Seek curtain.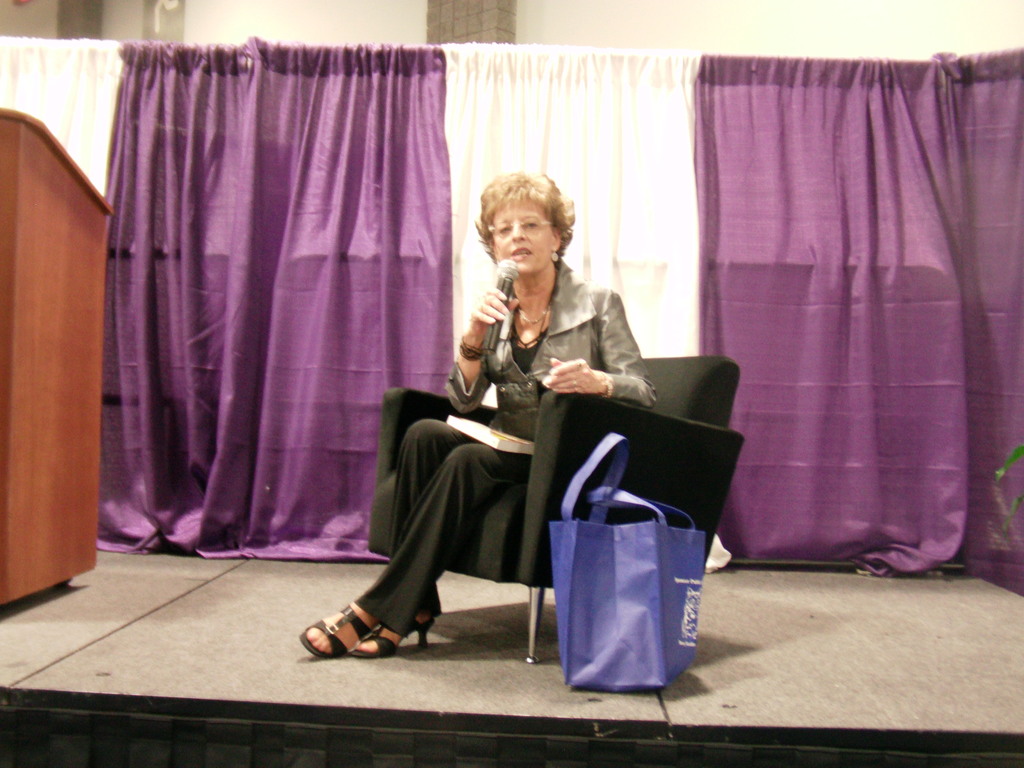
<box>701,48,1023,606</box>.
